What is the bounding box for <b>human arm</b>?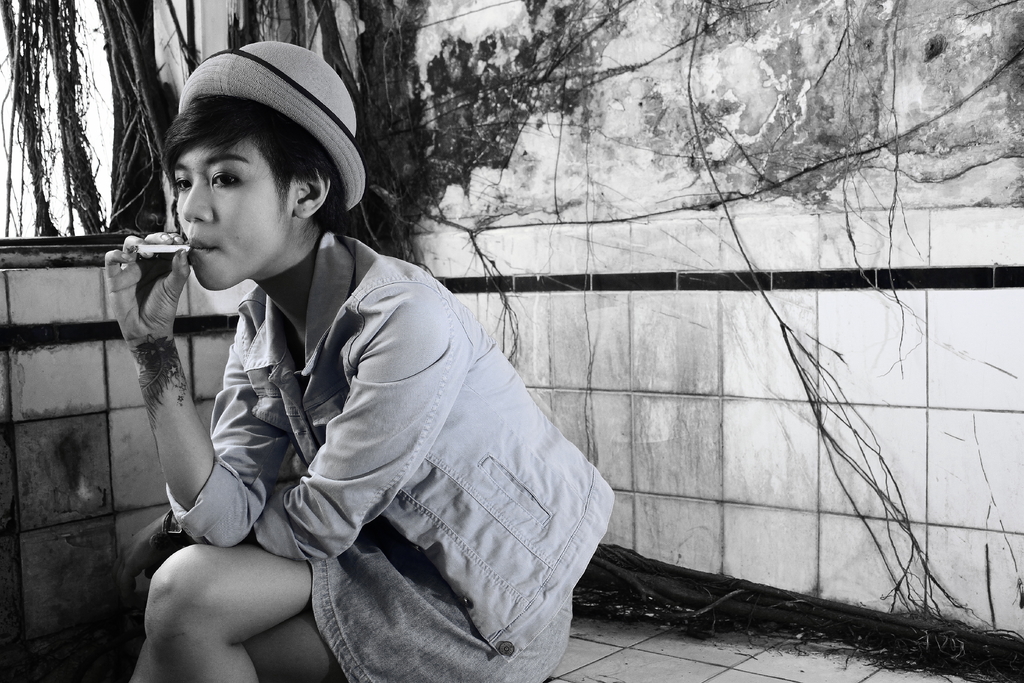
109,272,219,560.
